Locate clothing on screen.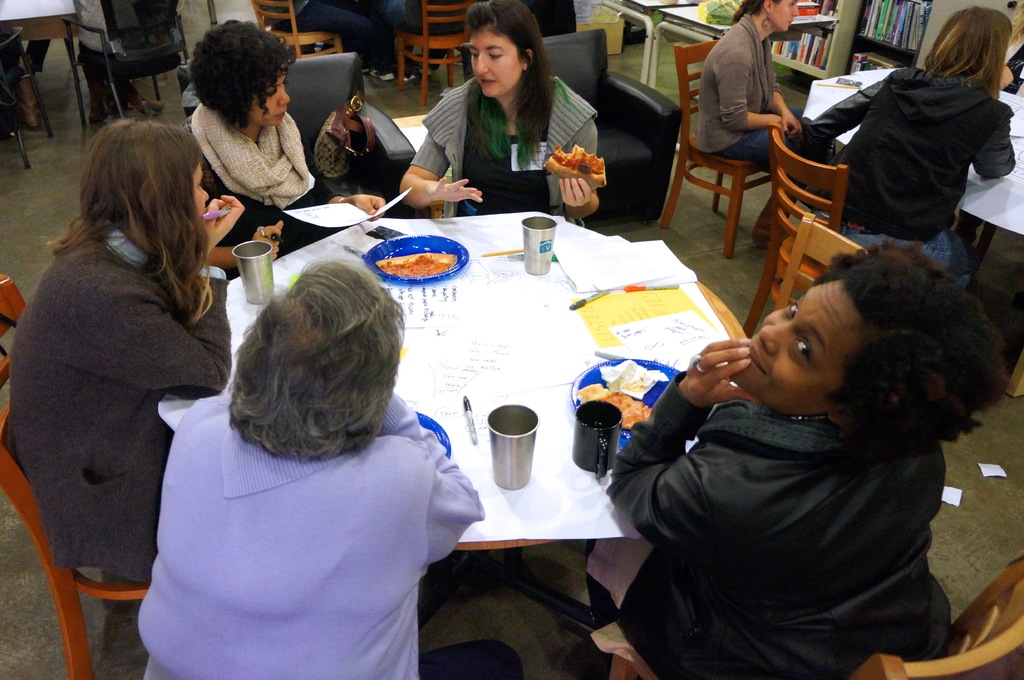
On screen at left=121, top=359, right=485, bottom=665.
